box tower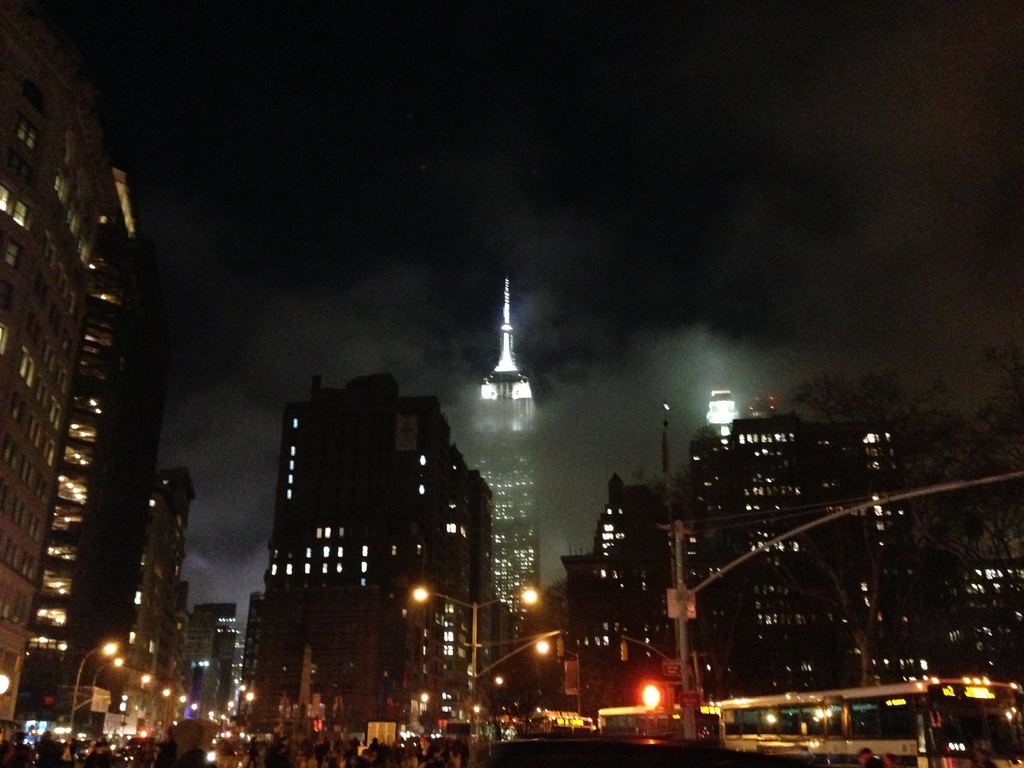
125, 474, 200, 745
